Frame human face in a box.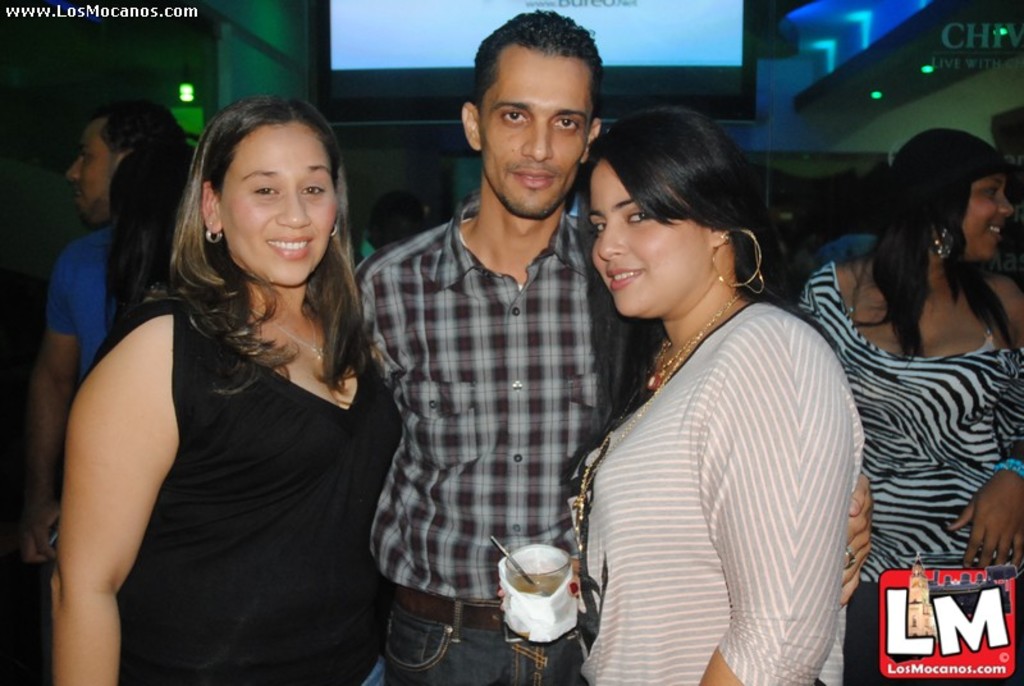
590:164:708:315.
